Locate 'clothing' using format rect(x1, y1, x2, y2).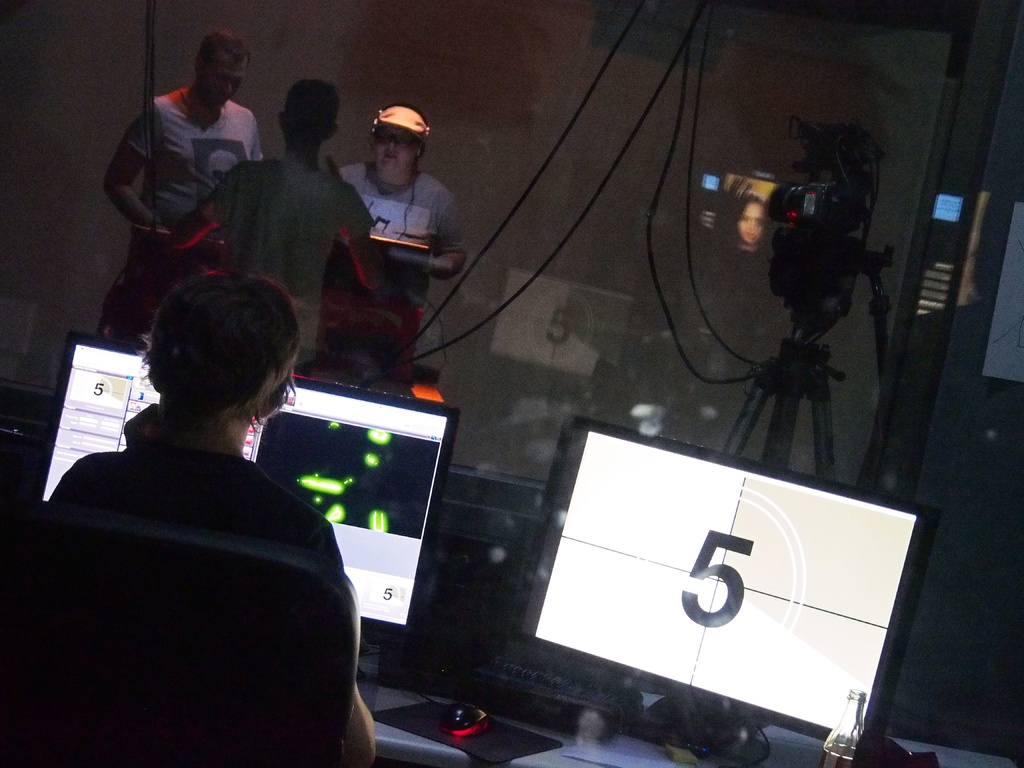
rect(310, 155, 475, 327).
